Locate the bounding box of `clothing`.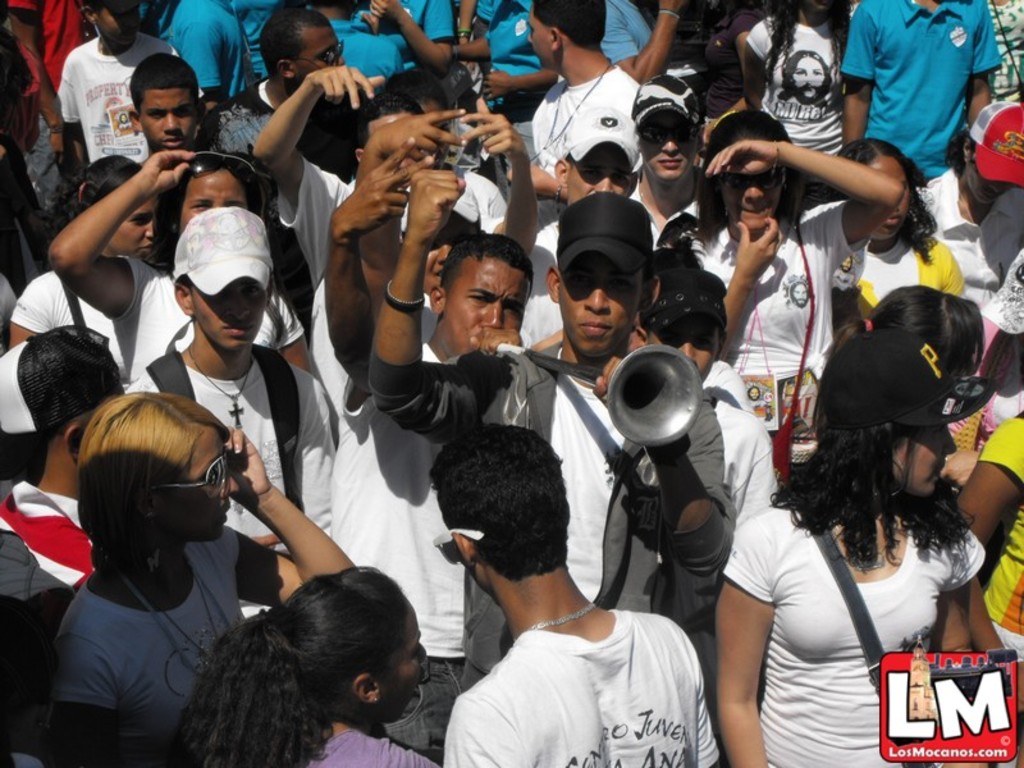
Bounding box: {"x1": 716, "y1": 493, "x2": 993, "y2": 767}.
